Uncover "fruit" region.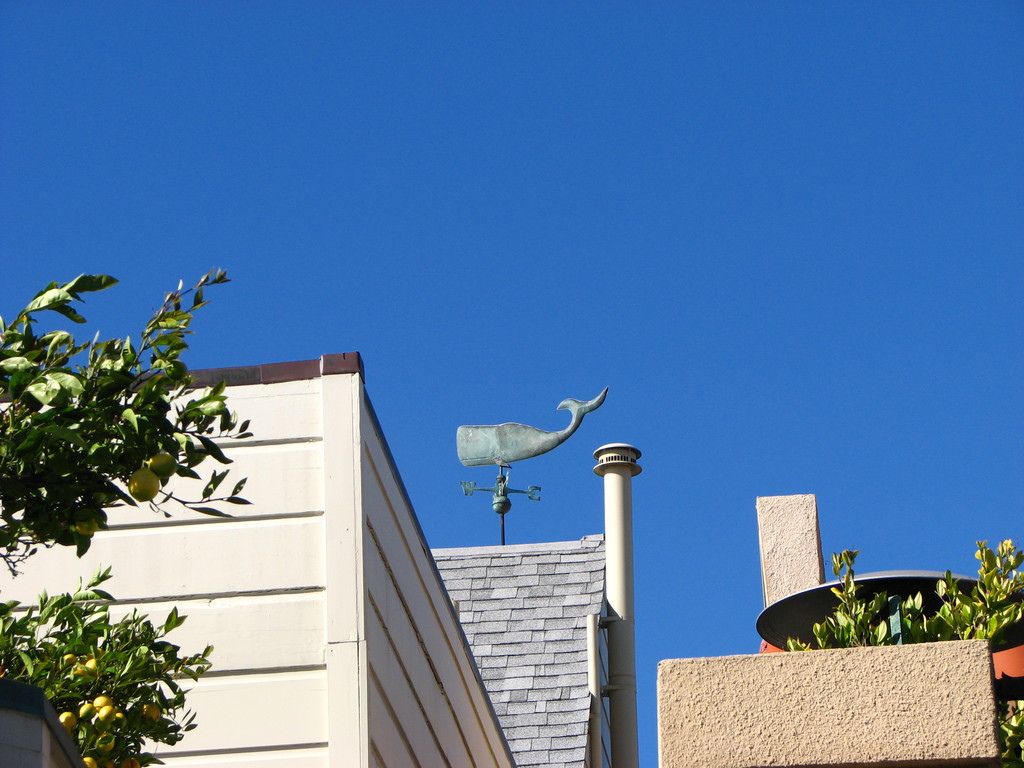
Uncovered: [left=119, top=756, right=141, bottom=767].
